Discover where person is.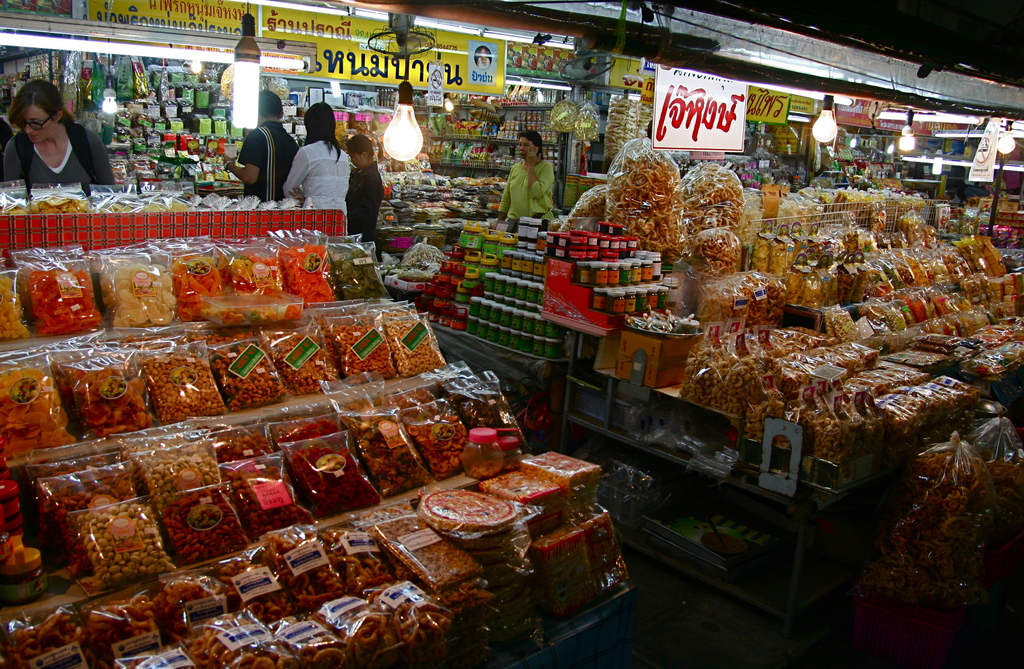
Discovered at (left=504, top=126, right=558, bottom=230).
